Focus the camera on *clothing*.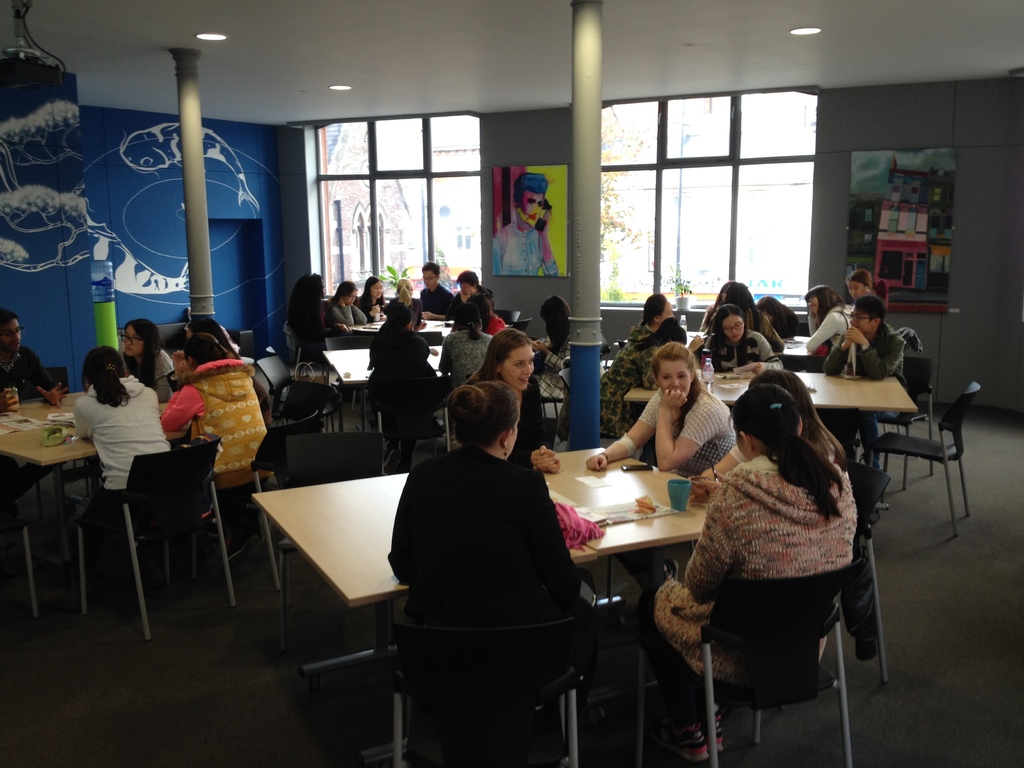
Focus region: (0, 346, 48, 409).
